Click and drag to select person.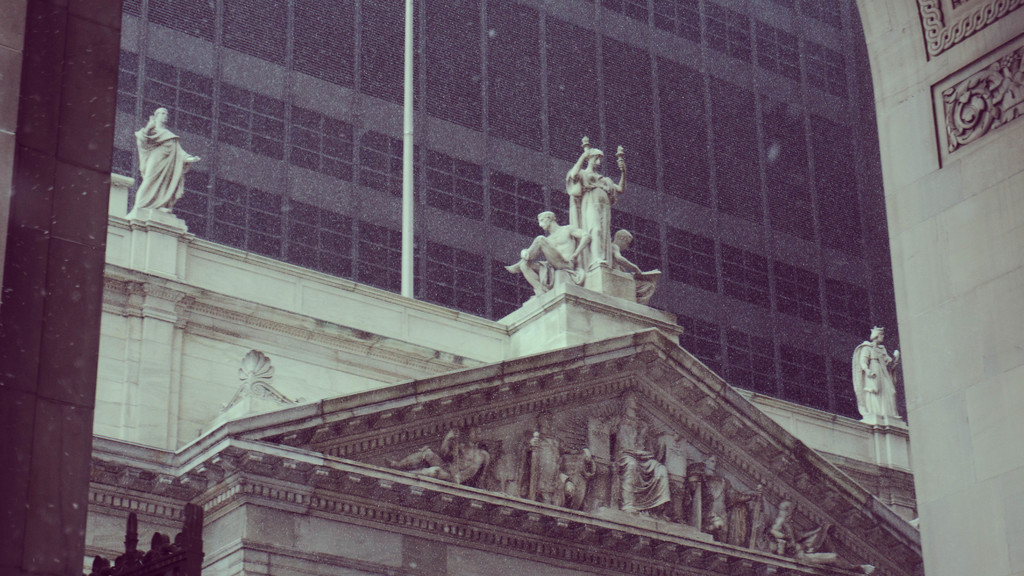
Selection: {"x1": 383, "y1": 422, "x2": 490, "y2": 488}.
